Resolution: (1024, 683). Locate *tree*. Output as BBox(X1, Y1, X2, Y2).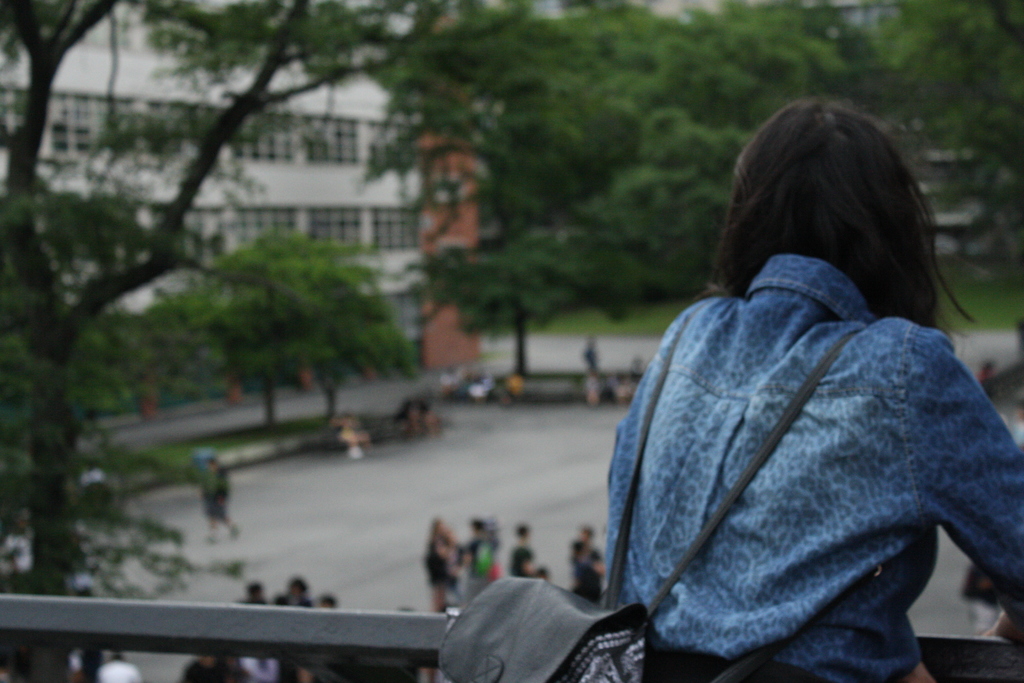
BBox(0, 0, 535, 682).
